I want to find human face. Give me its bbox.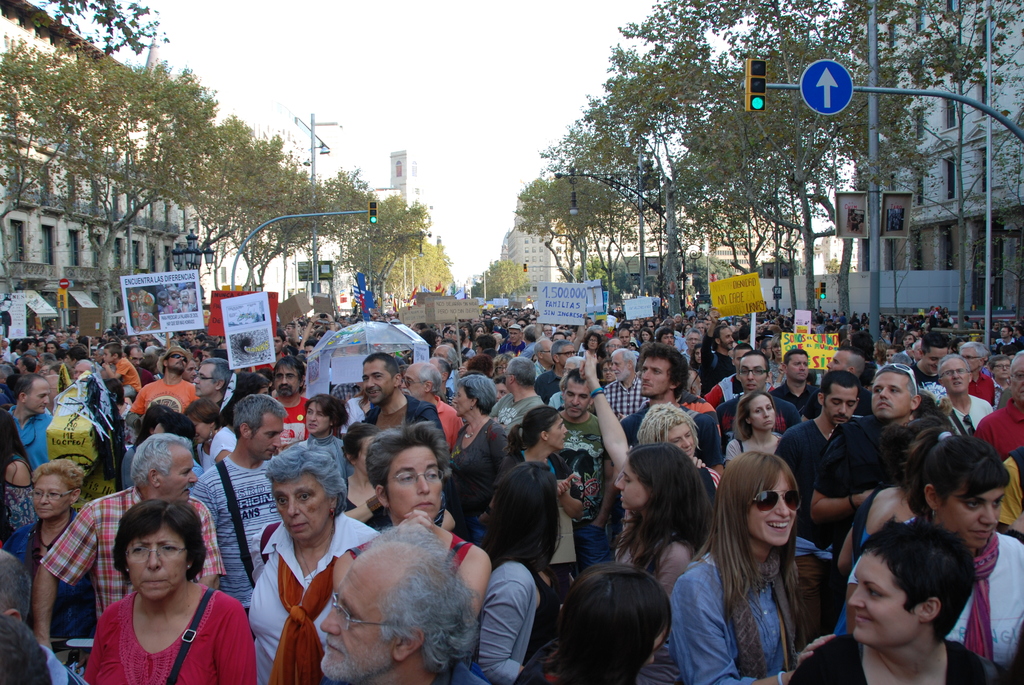
Rect(1012, 358, 1023, 403).
